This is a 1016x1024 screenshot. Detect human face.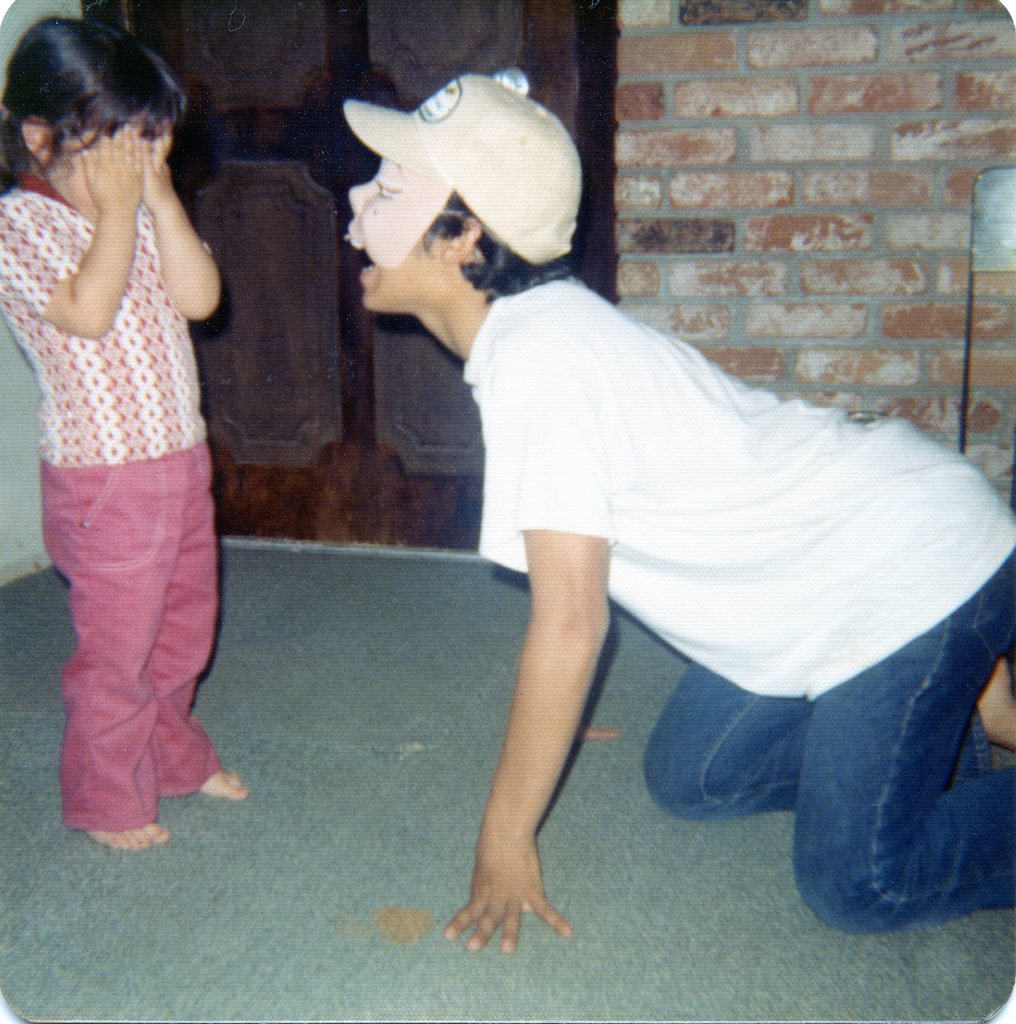
[46,108,149,214].
